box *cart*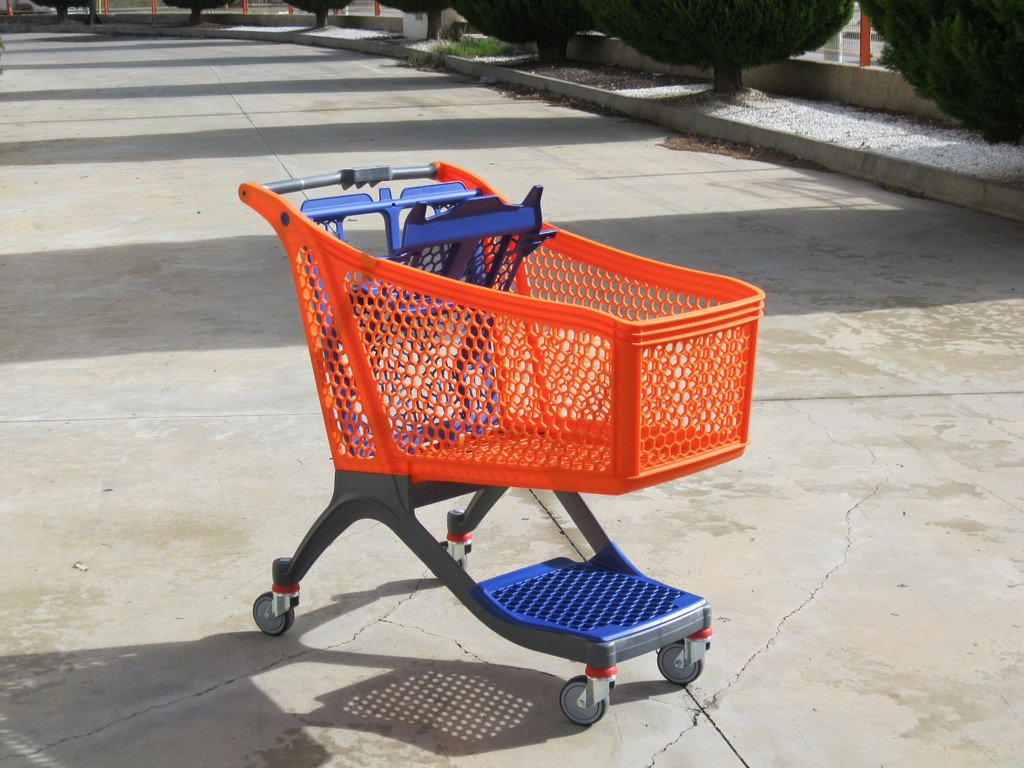
bbox=[234, 157, 767, 728]
